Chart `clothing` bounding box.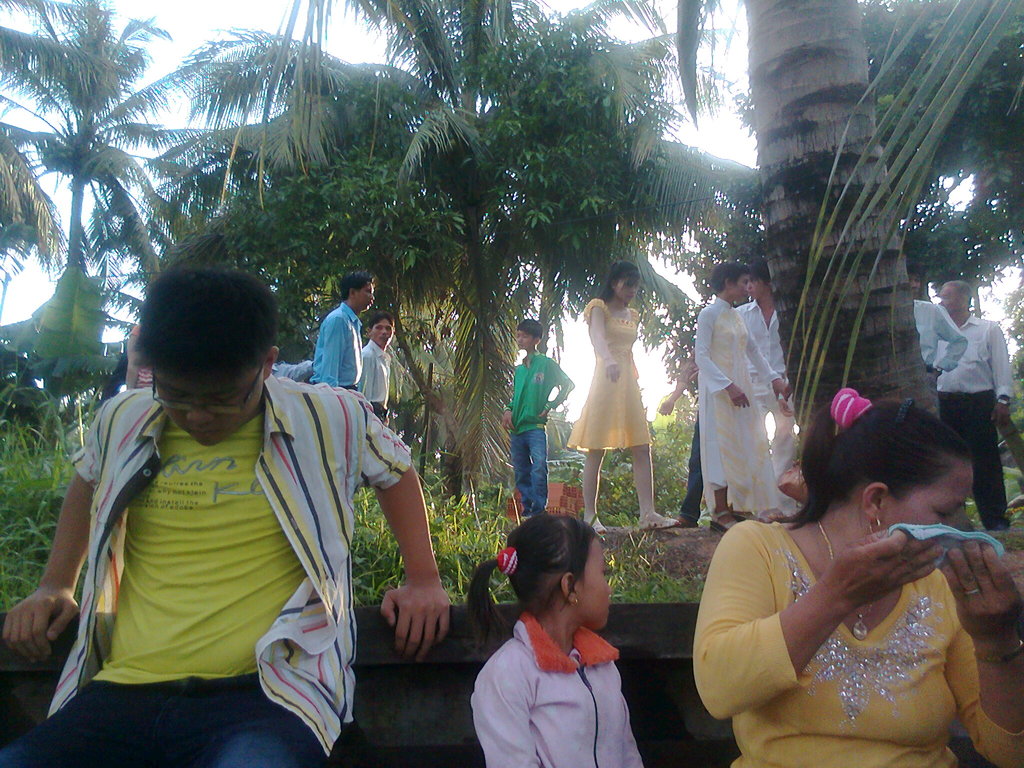
Charted: BBox(915, 295, 966, 412).
